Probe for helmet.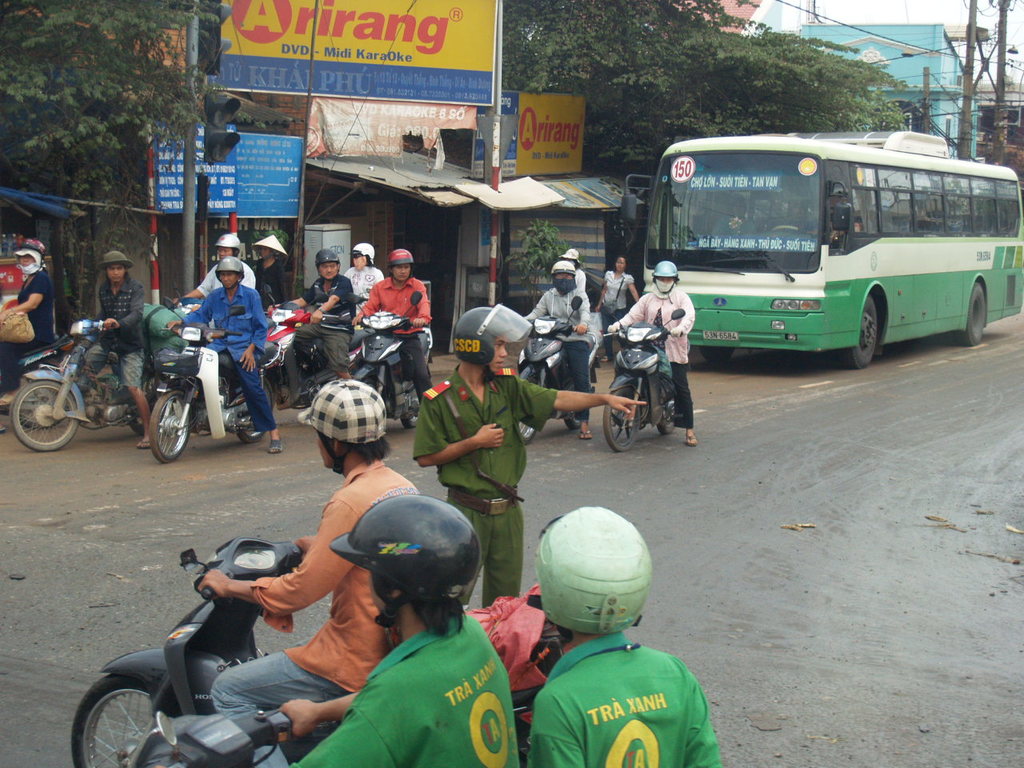
Probe result: locate(212, 233, 243, 250).
